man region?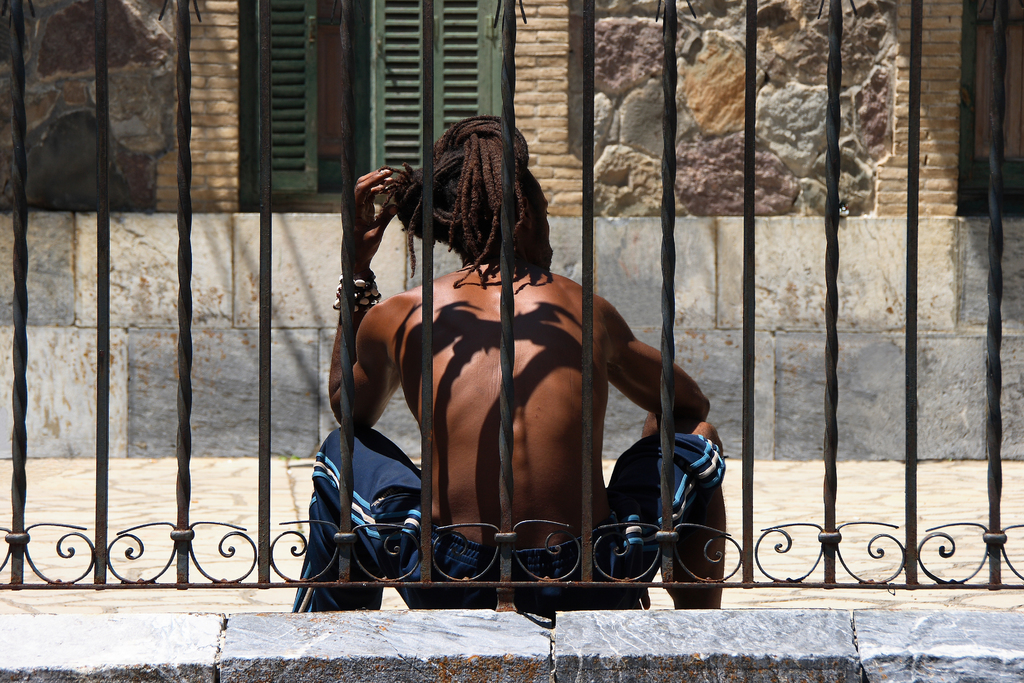
(316,134,717,610)
